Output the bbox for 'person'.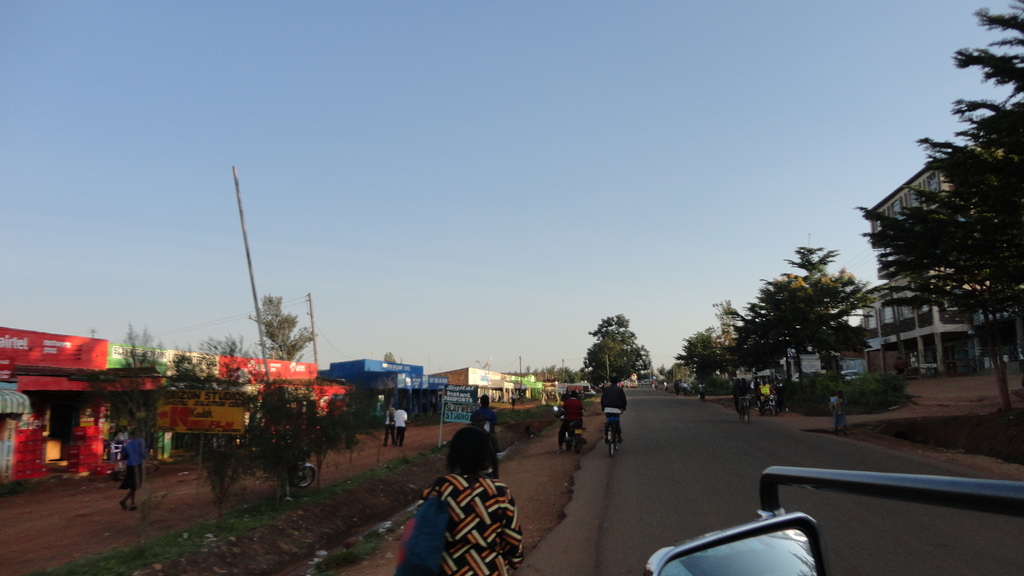
select_region(397, 423, 531, 575).
